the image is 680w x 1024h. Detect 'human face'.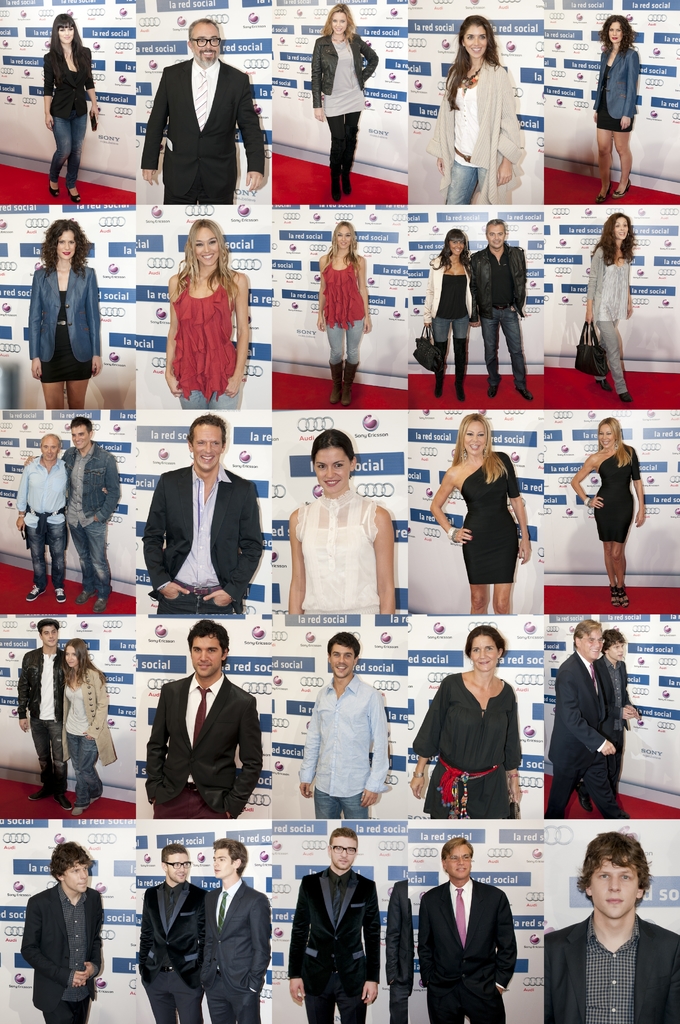
Detection: select_region(581, 628, 602, 665).
